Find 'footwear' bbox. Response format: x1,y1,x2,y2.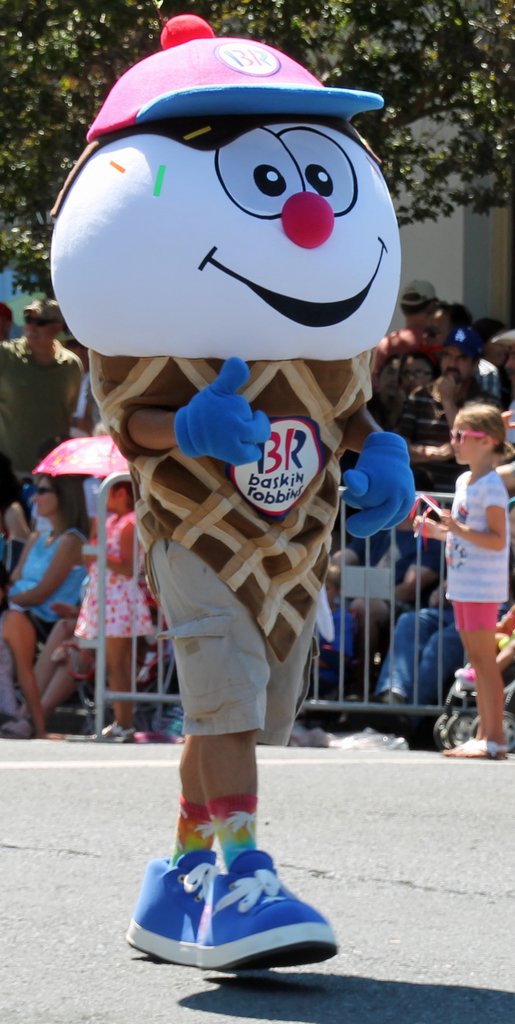
440,734,512,760.
